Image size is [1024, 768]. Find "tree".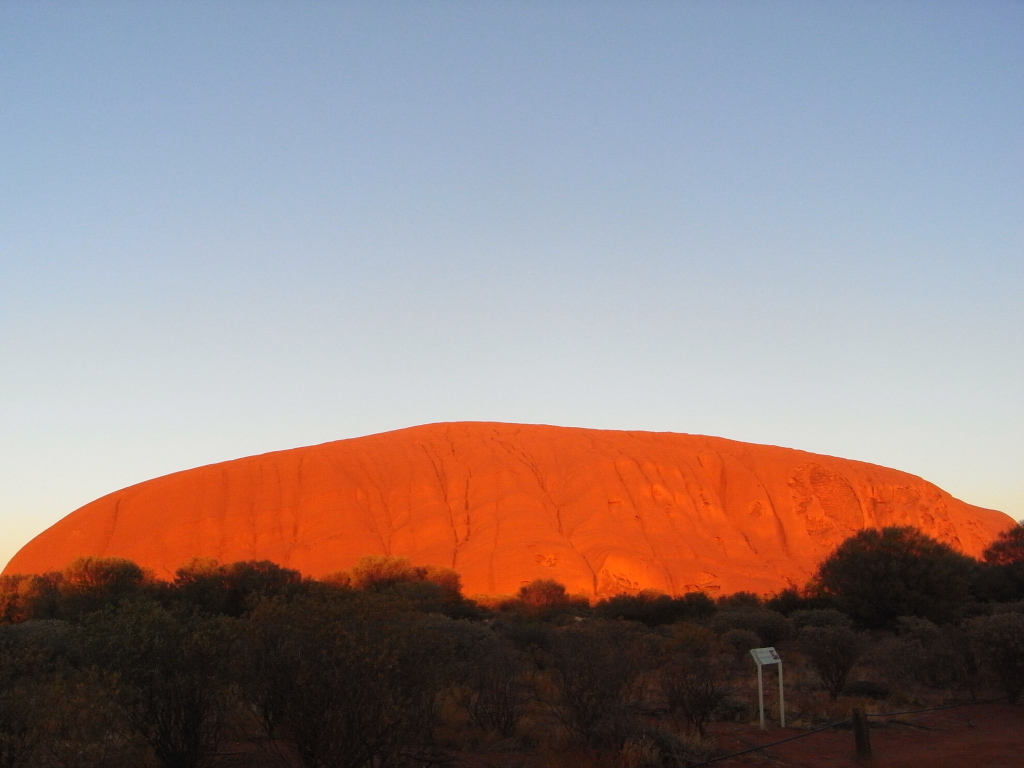
select_region(365, 551, 468, 601).
